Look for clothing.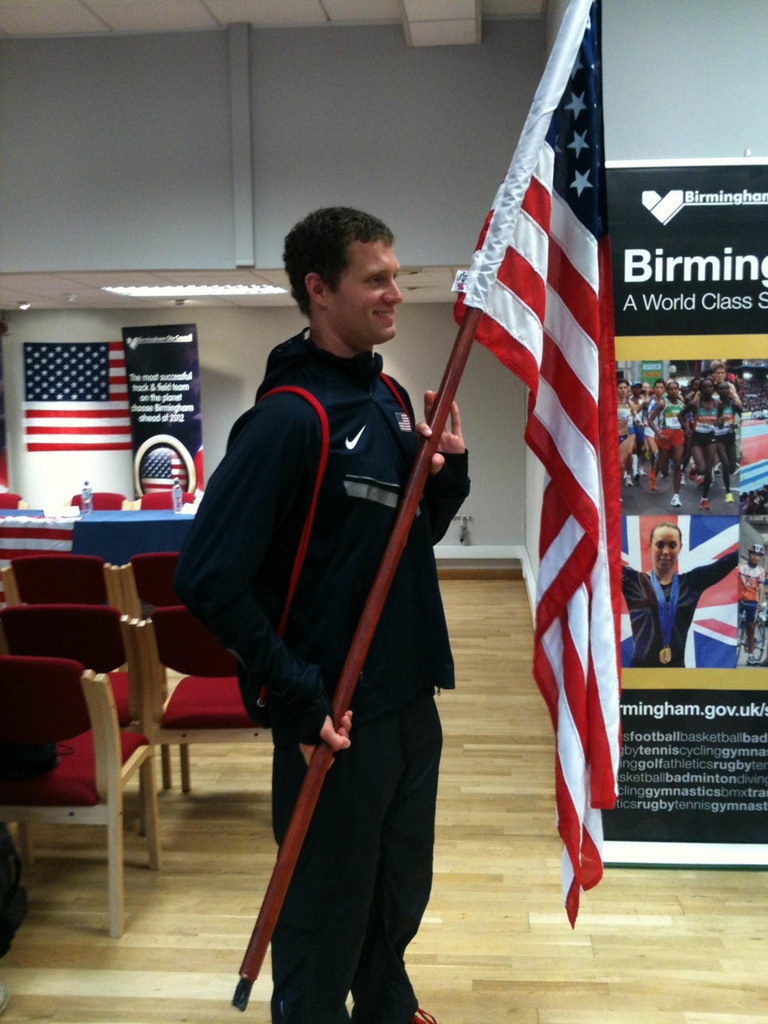
Found: left=206, top=254, right=465, bottom=976.
